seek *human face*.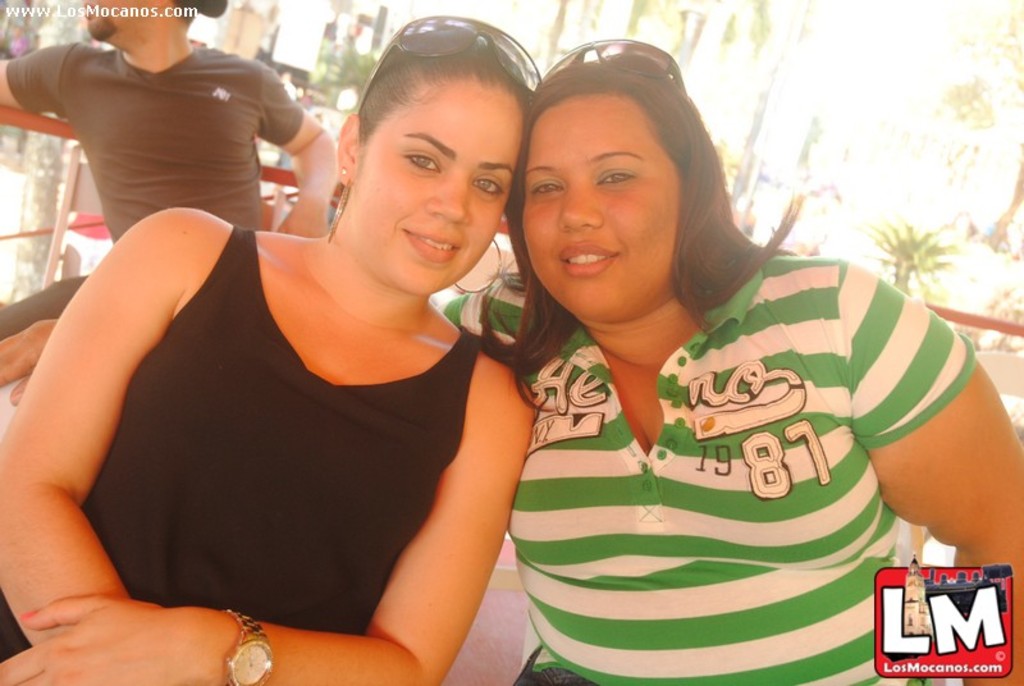
BBox(524, 95, 680, 321).
